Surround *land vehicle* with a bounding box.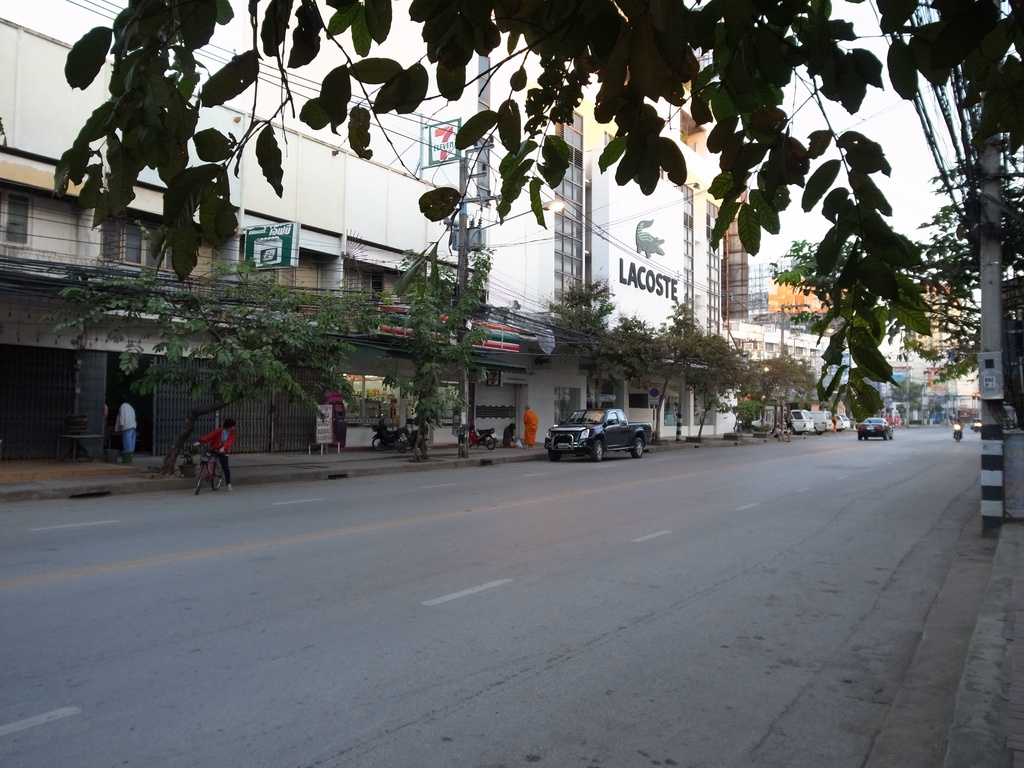
190:447:225:495.
